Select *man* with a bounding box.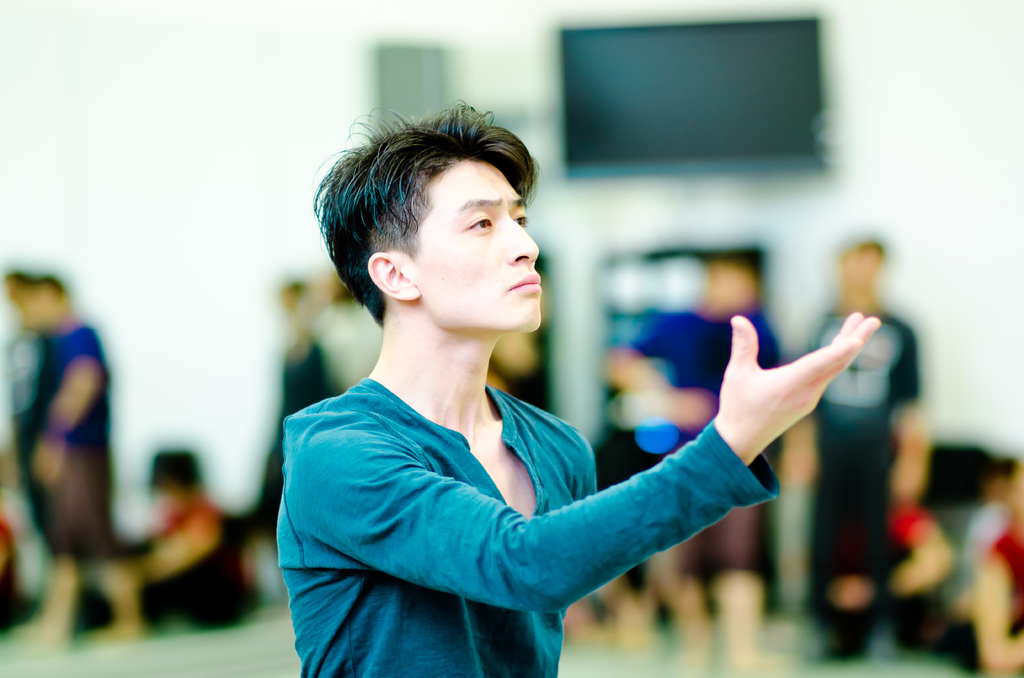
(275,99,880,677).
